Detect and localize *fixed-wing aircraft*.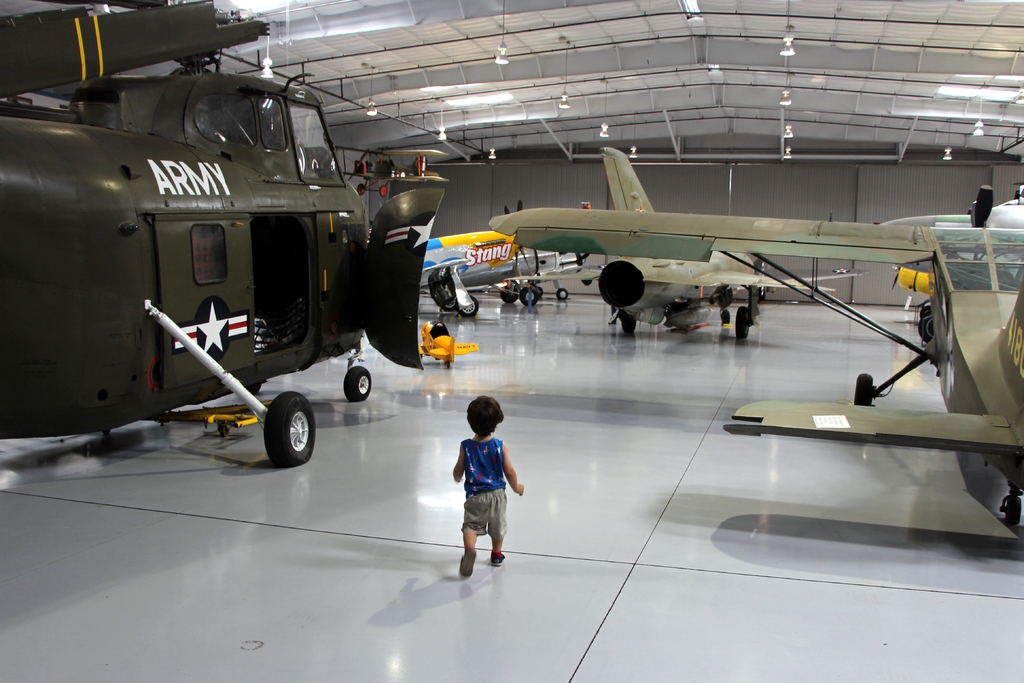
Localized at {"x1": 499, "y1": 142, "x2": 870, "y2": 338}.
